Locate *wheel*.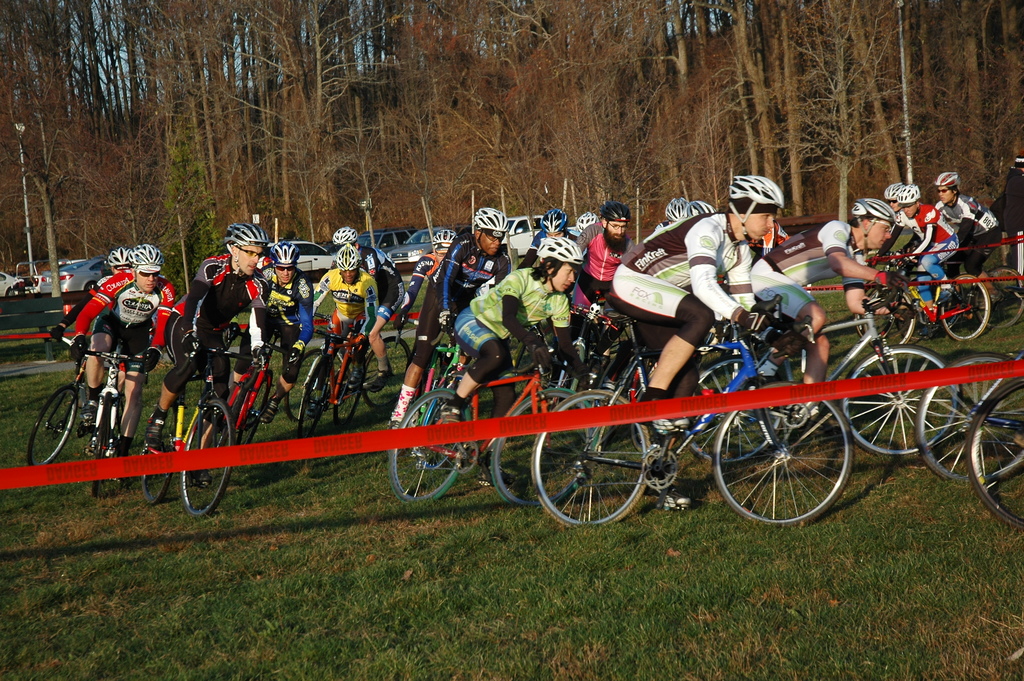
Bounding box: Rect(967, 380, 1023, 532).
